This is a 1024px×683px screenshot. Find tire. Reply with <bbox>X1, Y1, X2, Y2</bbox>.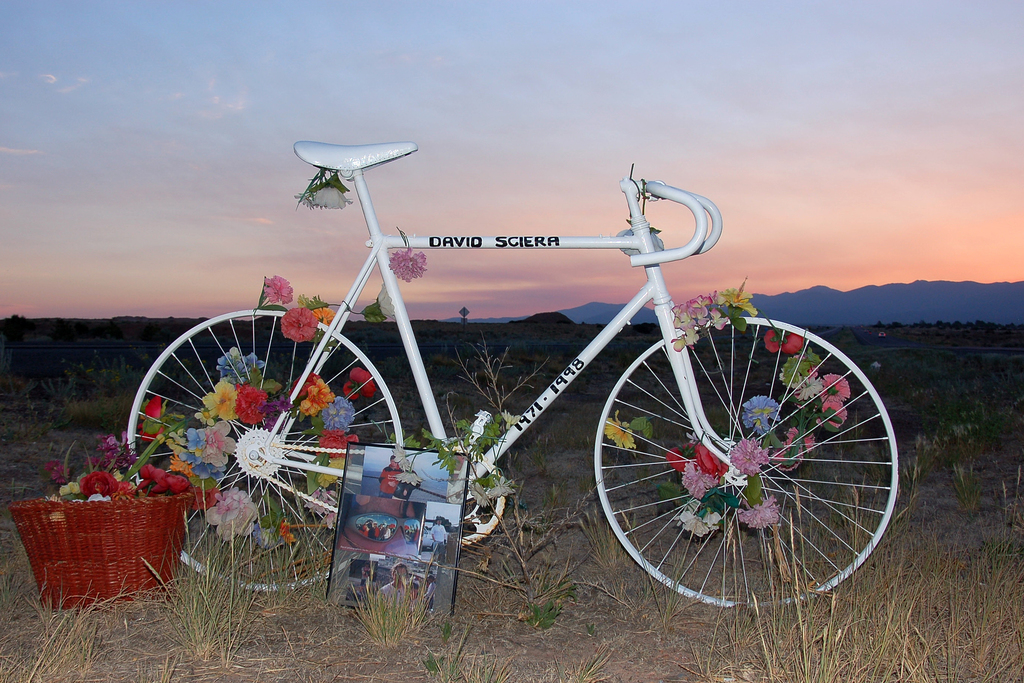
<bbox>126, 309, 412, 594</bbox>.
